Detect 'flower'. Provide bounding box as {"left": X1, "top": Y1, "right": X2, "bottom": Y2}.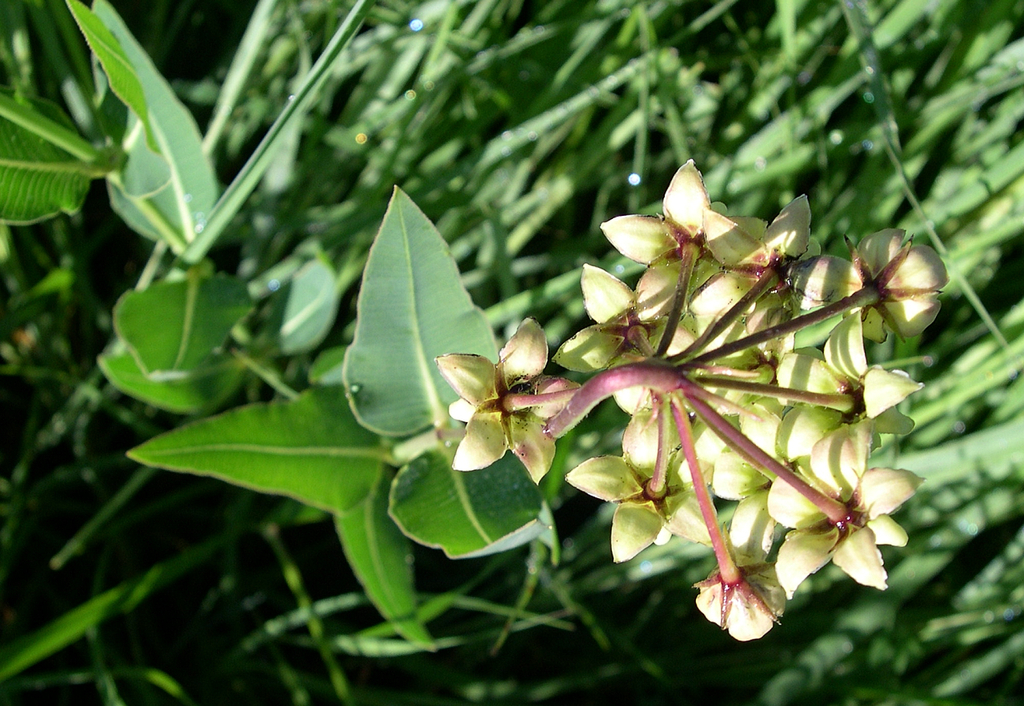
{"left": 430, "top": 317, "right": 590, "bottom": 482}.
